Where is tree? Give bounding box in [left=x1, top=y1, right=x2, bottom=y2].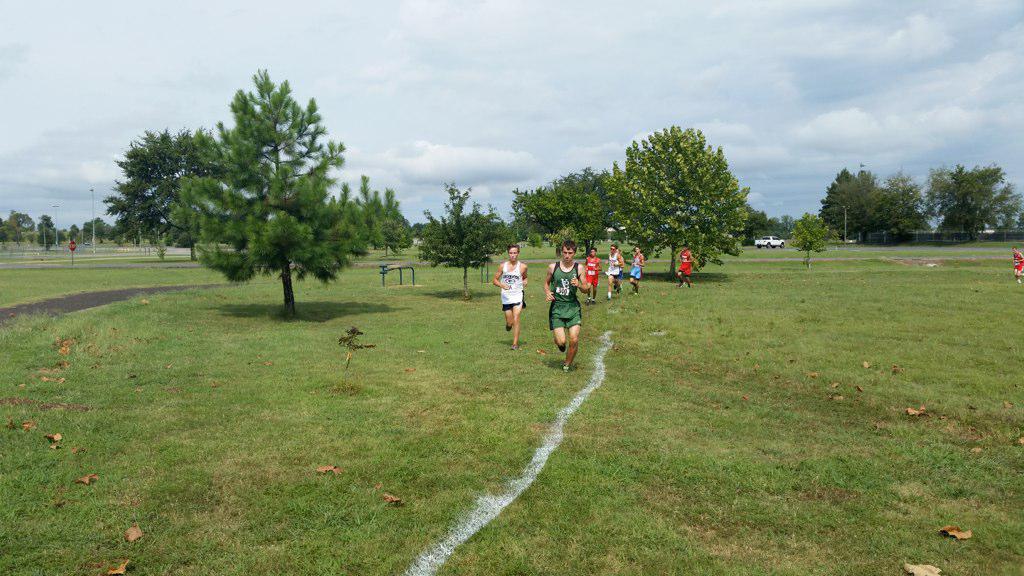
[left=37, top=212, right=53, bottom=252].
